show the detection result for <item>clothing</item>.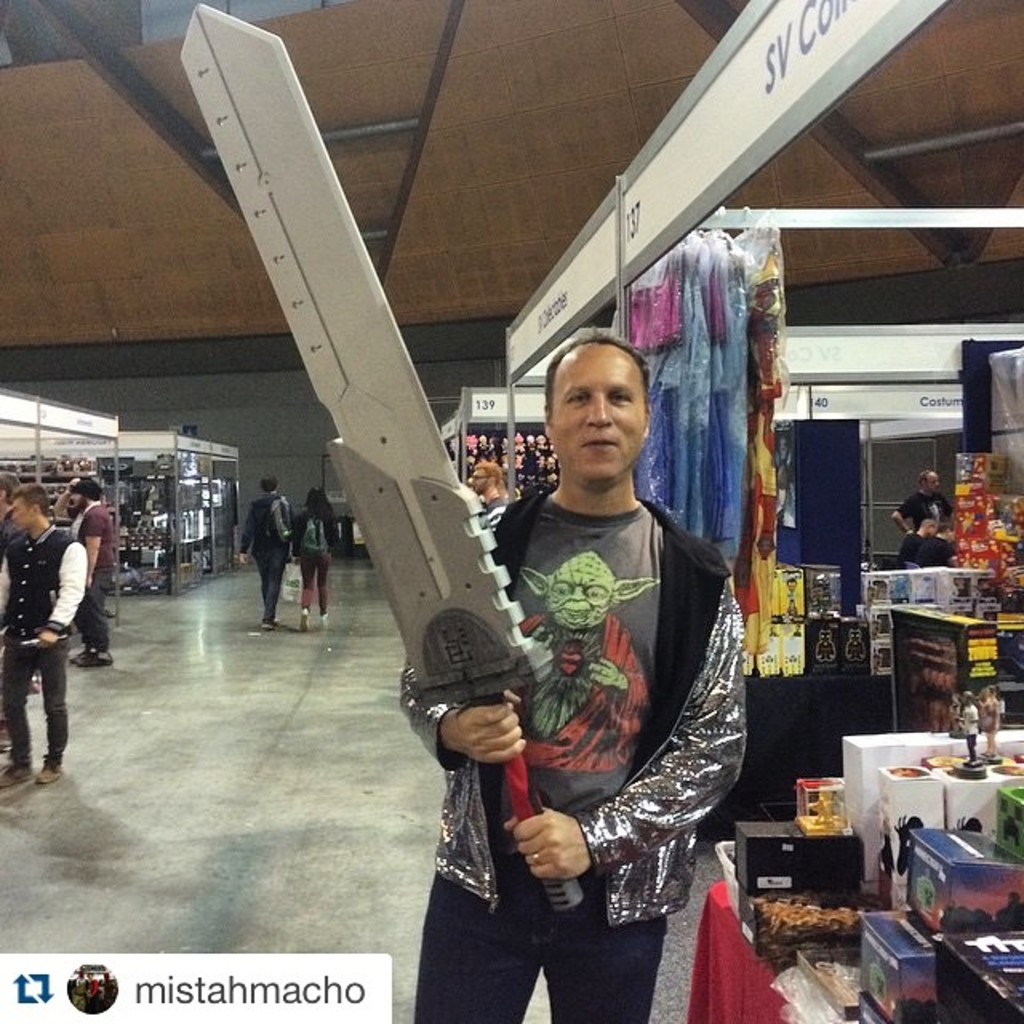
rect(67, 501, 115, 651).
